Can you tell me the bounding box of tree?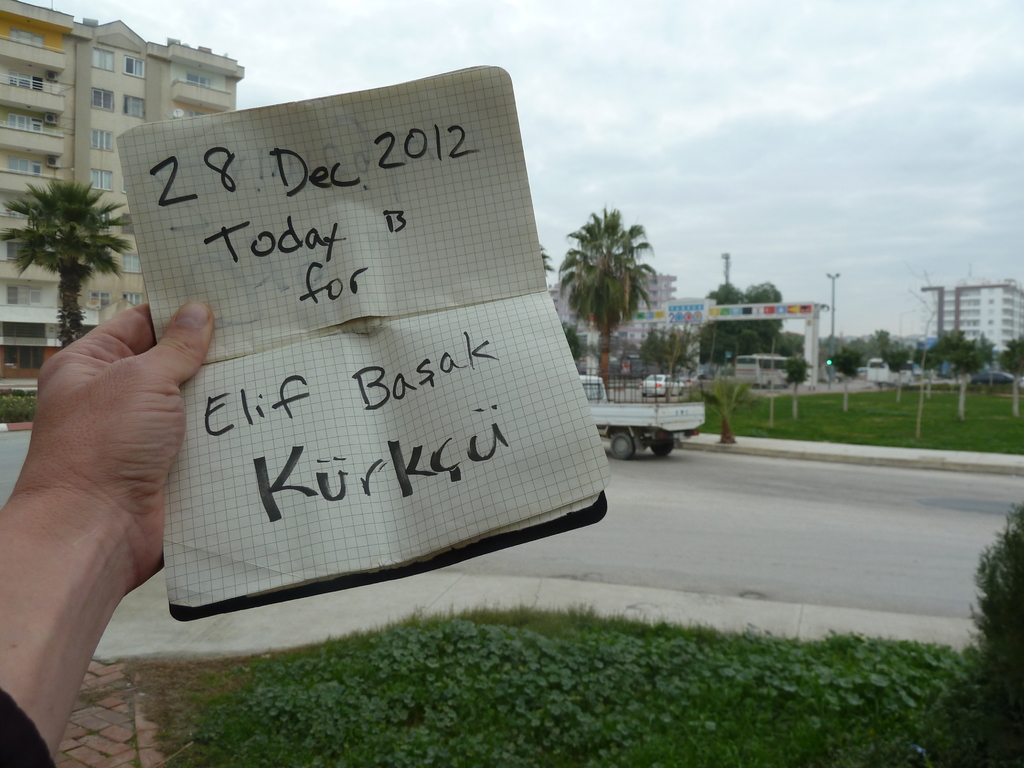
pyautogui.locateOnScreen(698, 367, 746, 440).
